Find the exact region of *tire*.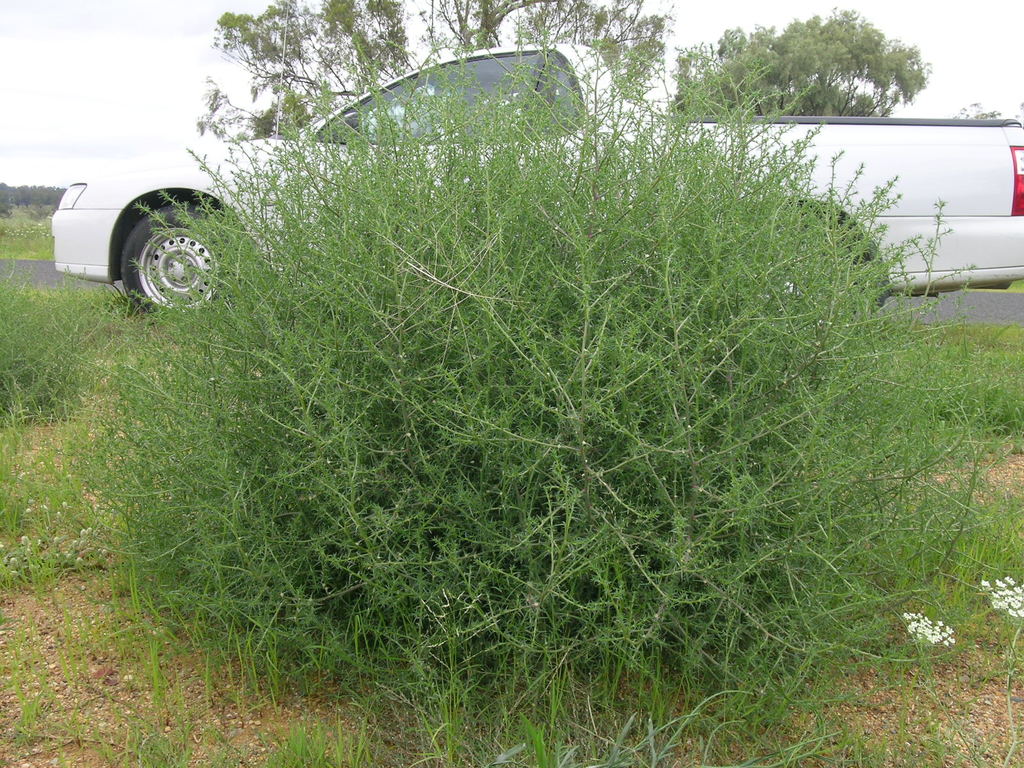
Exact region: 97,189,235,310.
